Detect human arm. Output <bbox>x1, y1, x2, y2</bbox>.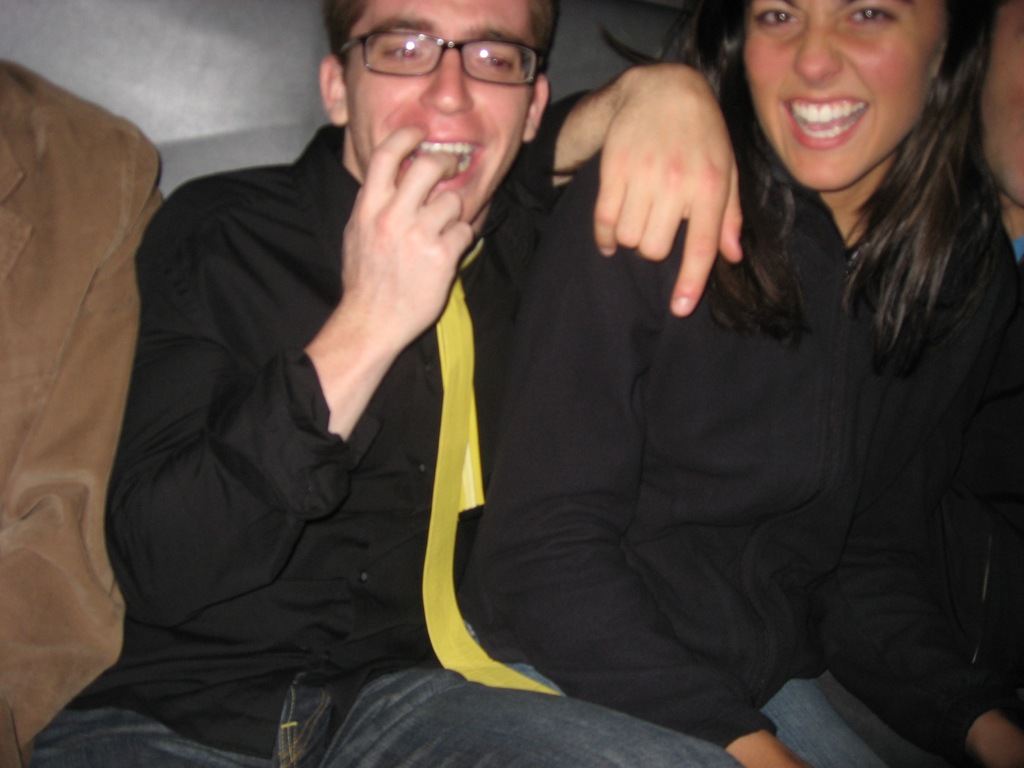
<bbox>529, 28, 810, 368</bbox>.
